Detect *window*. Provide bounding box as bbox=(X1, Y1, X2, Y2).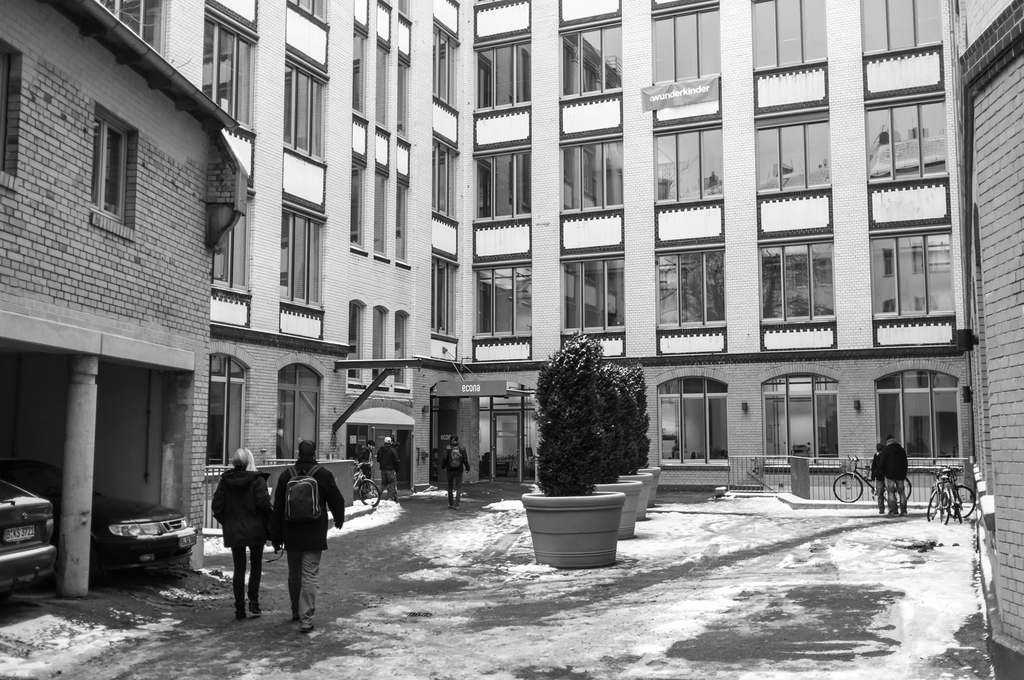
bbox=(209, 190, 253, 291).
